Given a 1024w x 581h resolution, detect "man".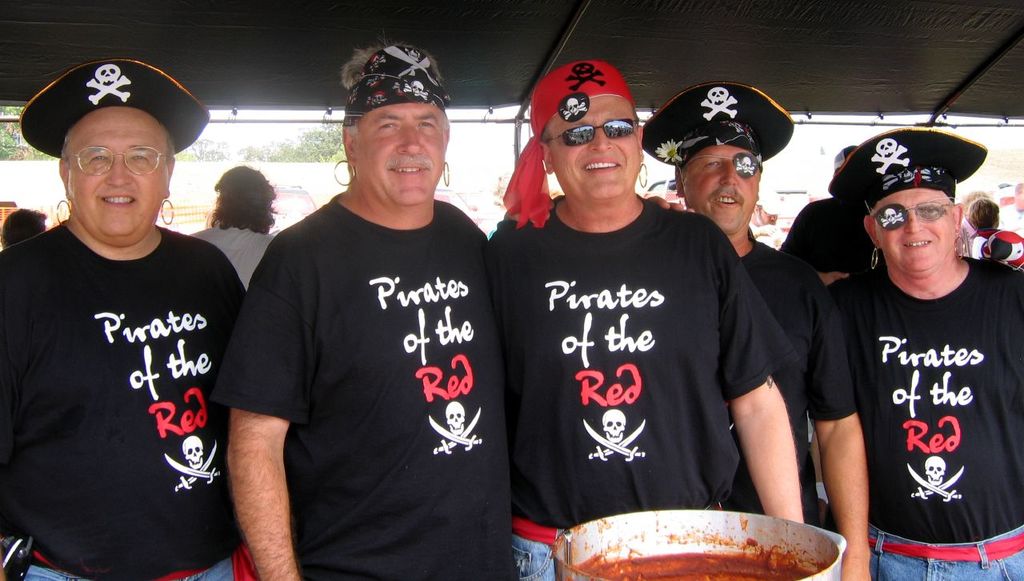
(left=829, top=130, right=1023, bottom=579).
